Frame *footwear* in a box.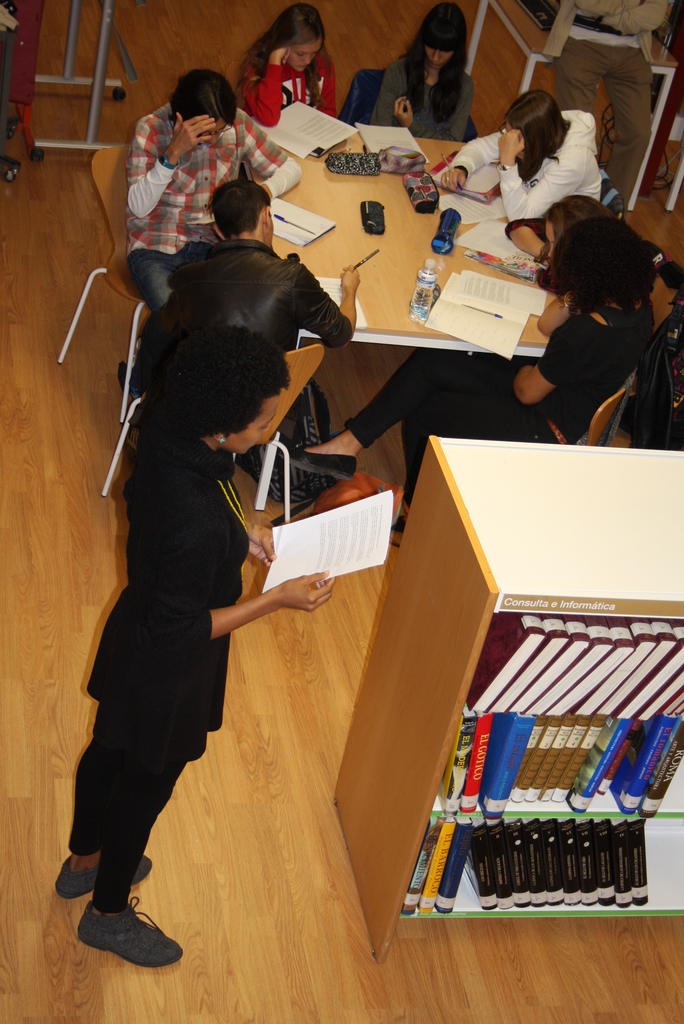
bbox(129, 430, 139, 456).
